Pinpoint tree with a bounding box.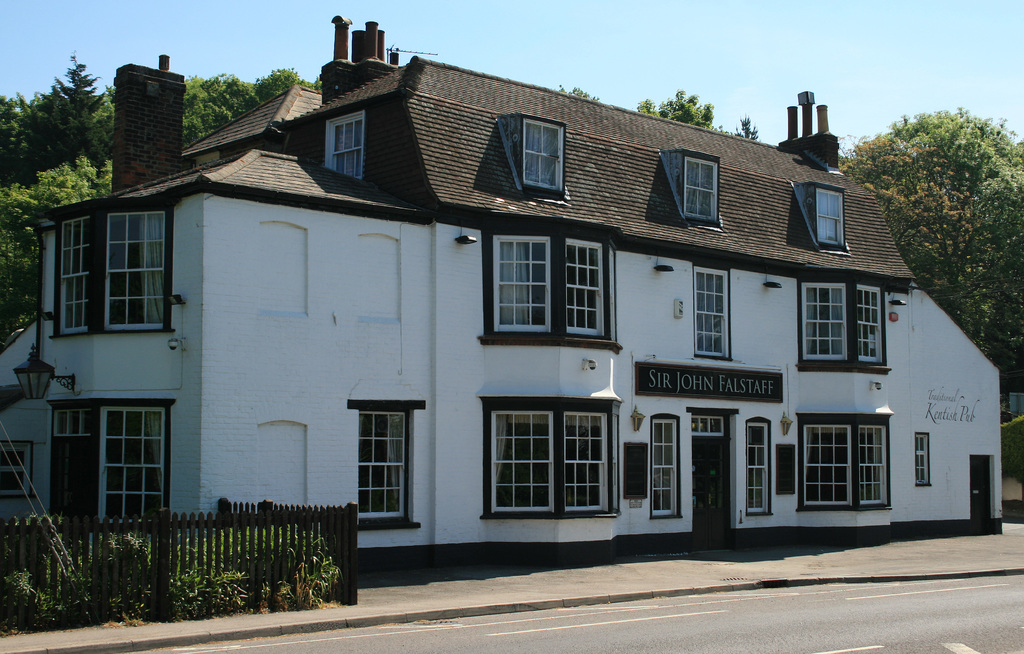
730 113 758 140.
